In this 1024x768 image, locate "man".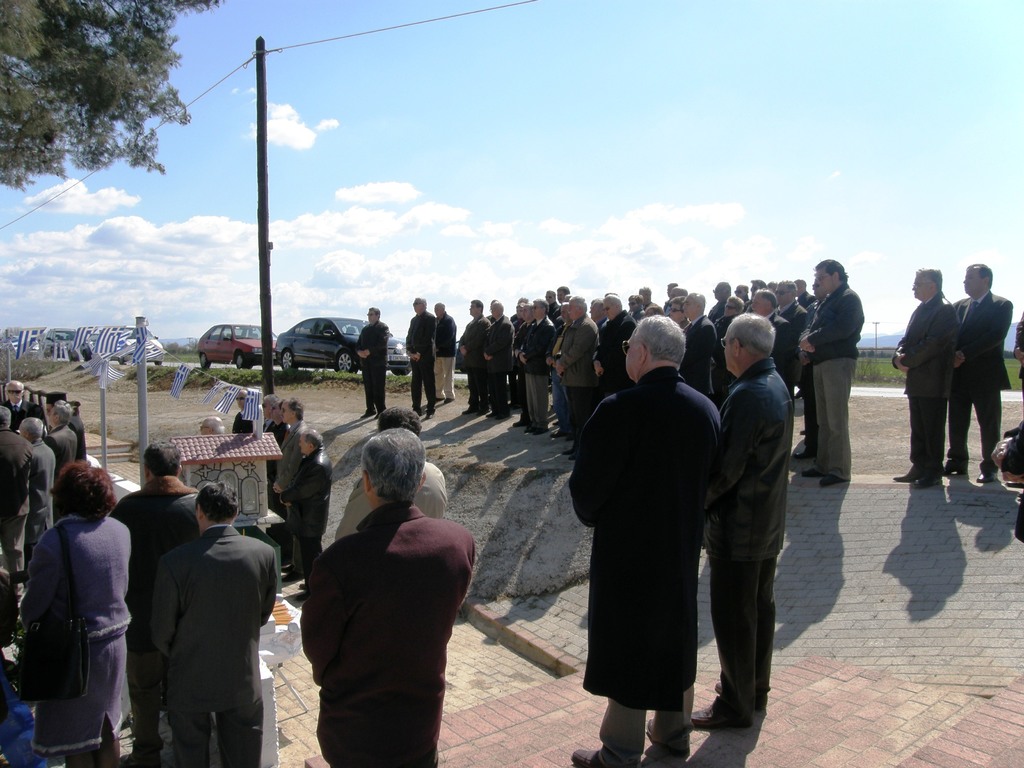
Bounding box: x1=200 y1=415 x2=226 y2=435.
